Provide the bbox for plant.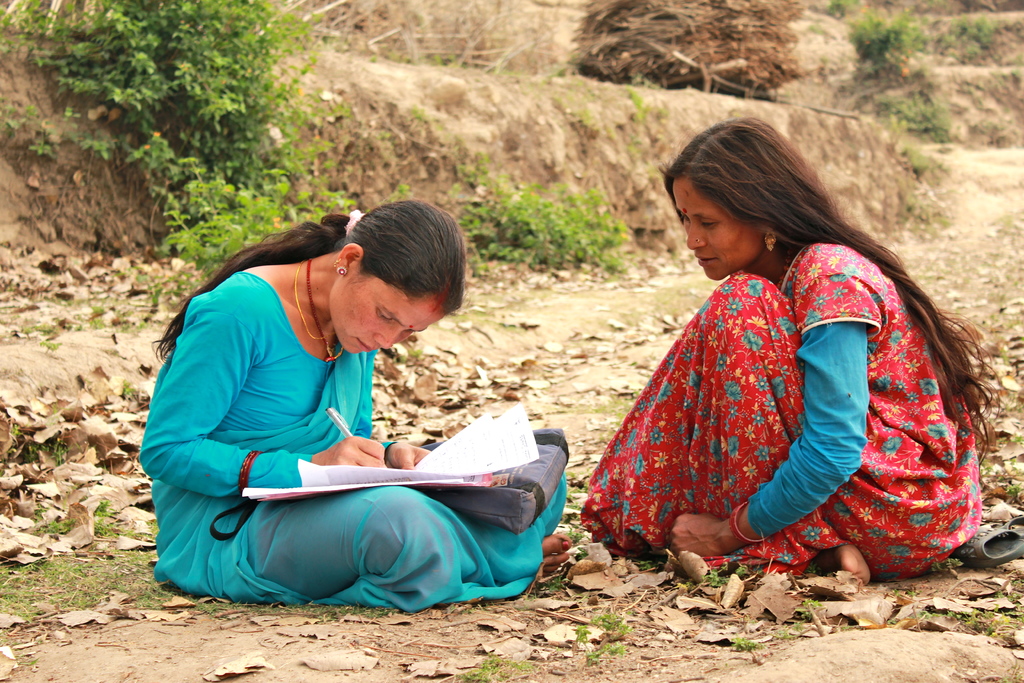
x1=43 y1=336 x2=59 y2=353.
